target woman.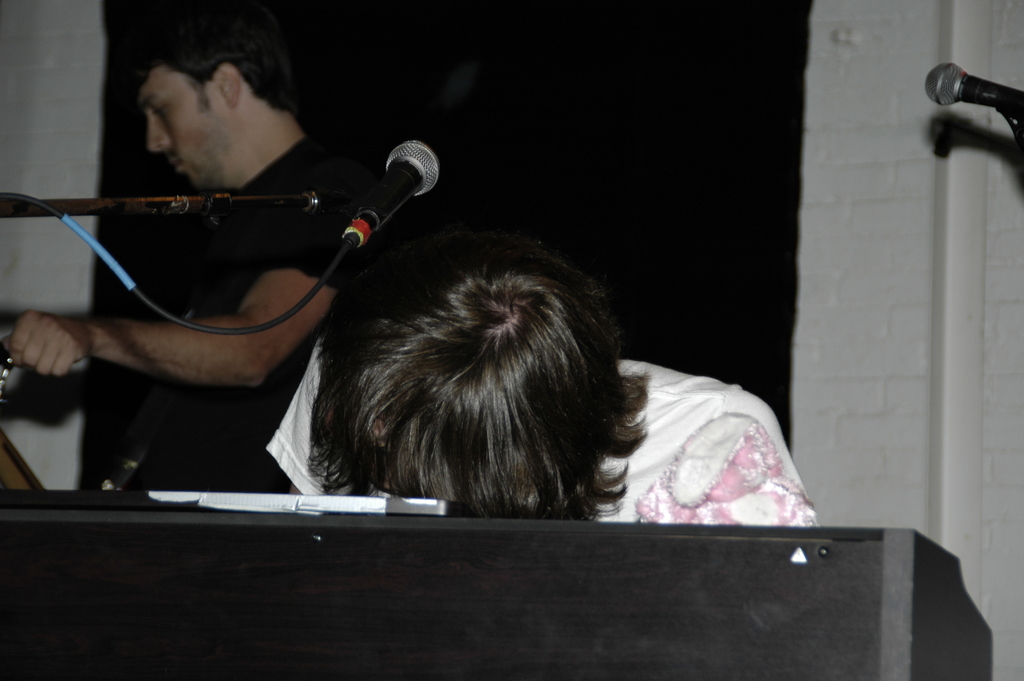
Target region: <box>270,264,817,528</box>.
